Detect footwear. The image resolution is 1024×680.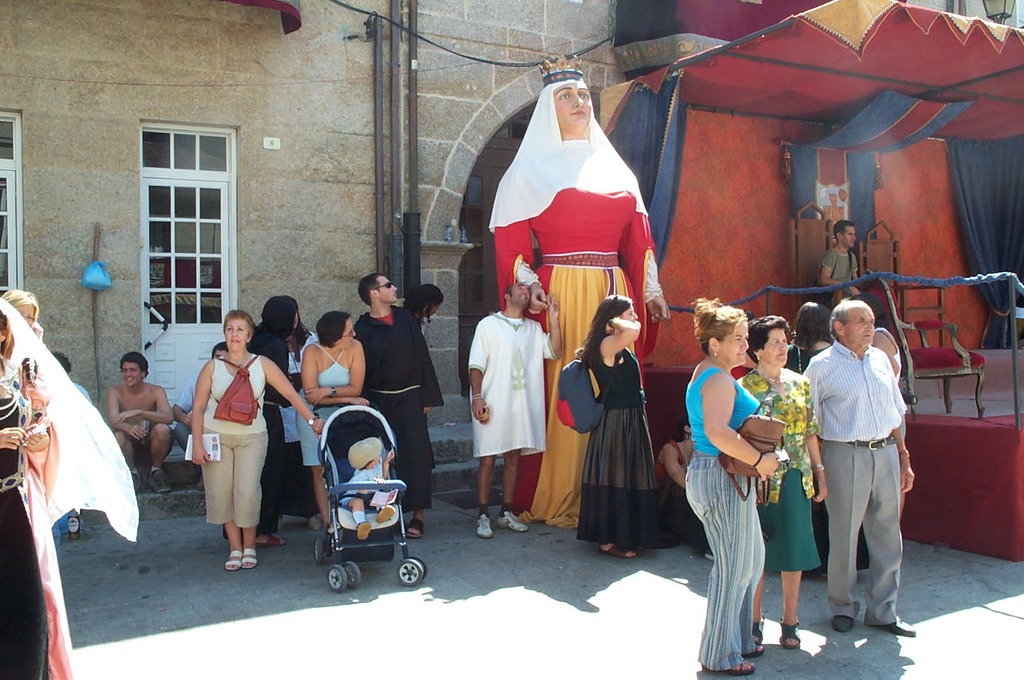
740/643/764/659.
